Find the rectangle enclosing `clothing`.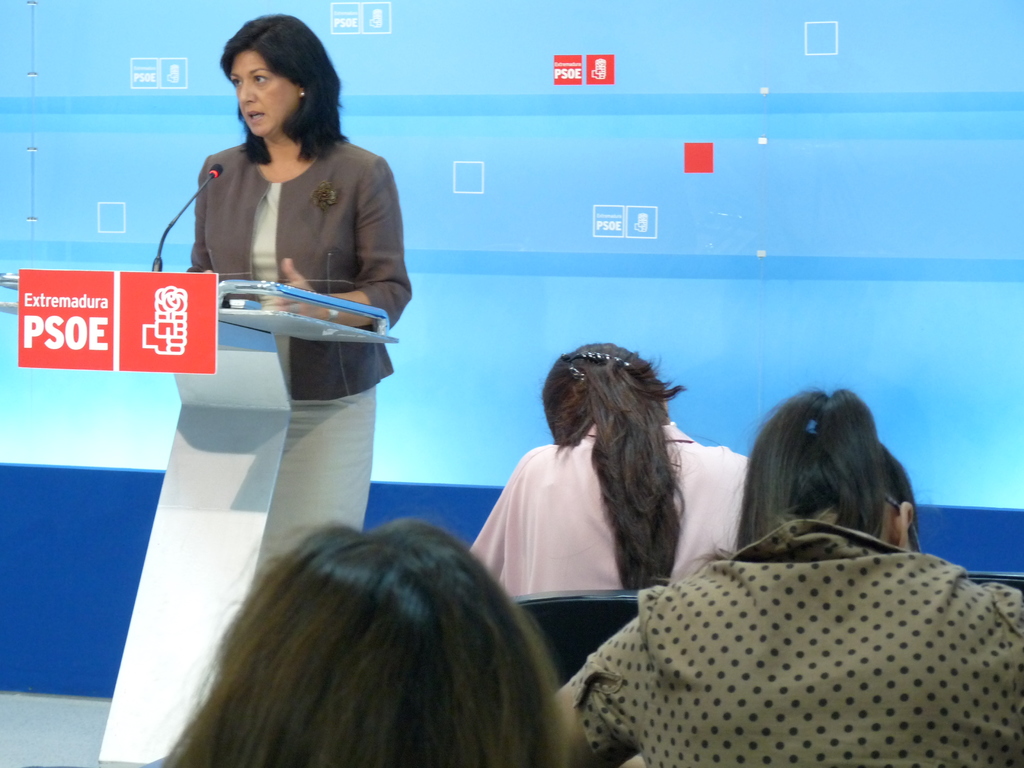
(565,504,1023,757).
